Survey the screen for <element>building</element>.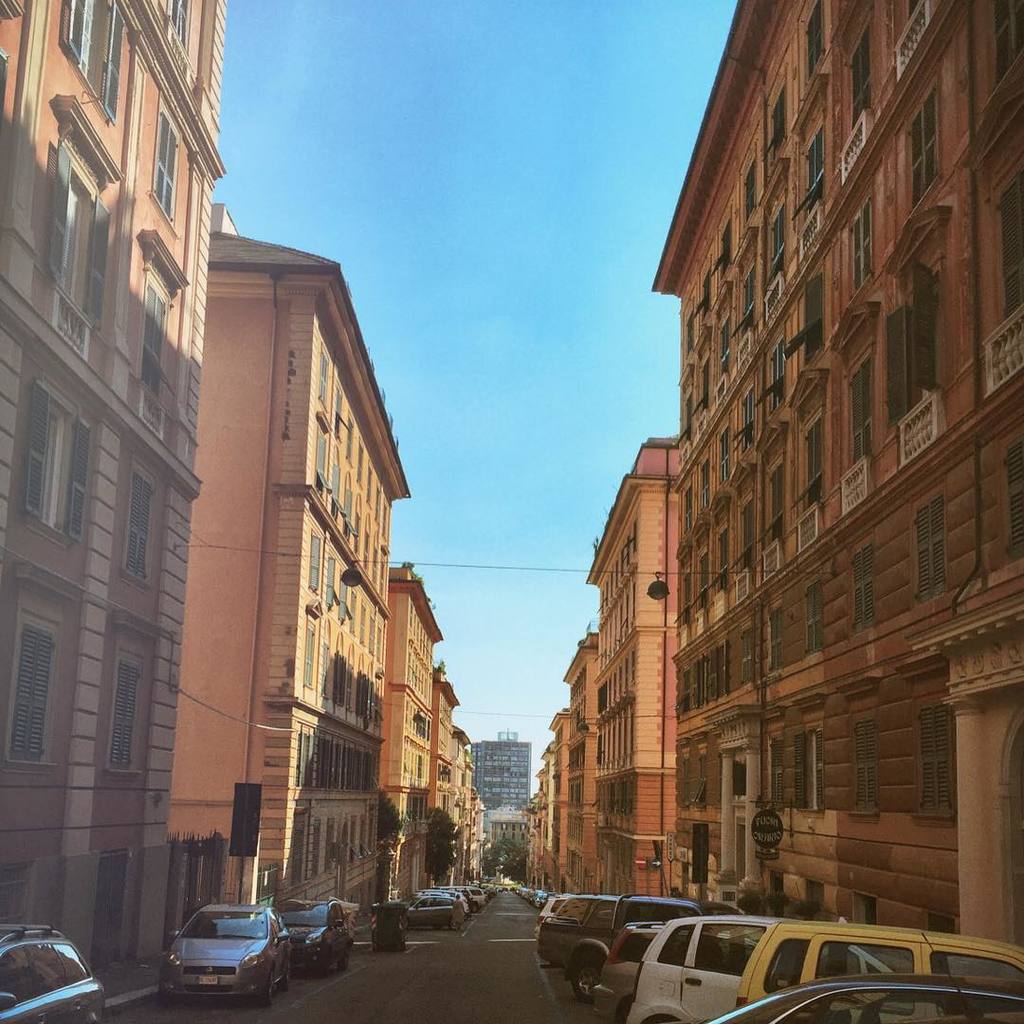
Survey found: [0,0,223,1023].
